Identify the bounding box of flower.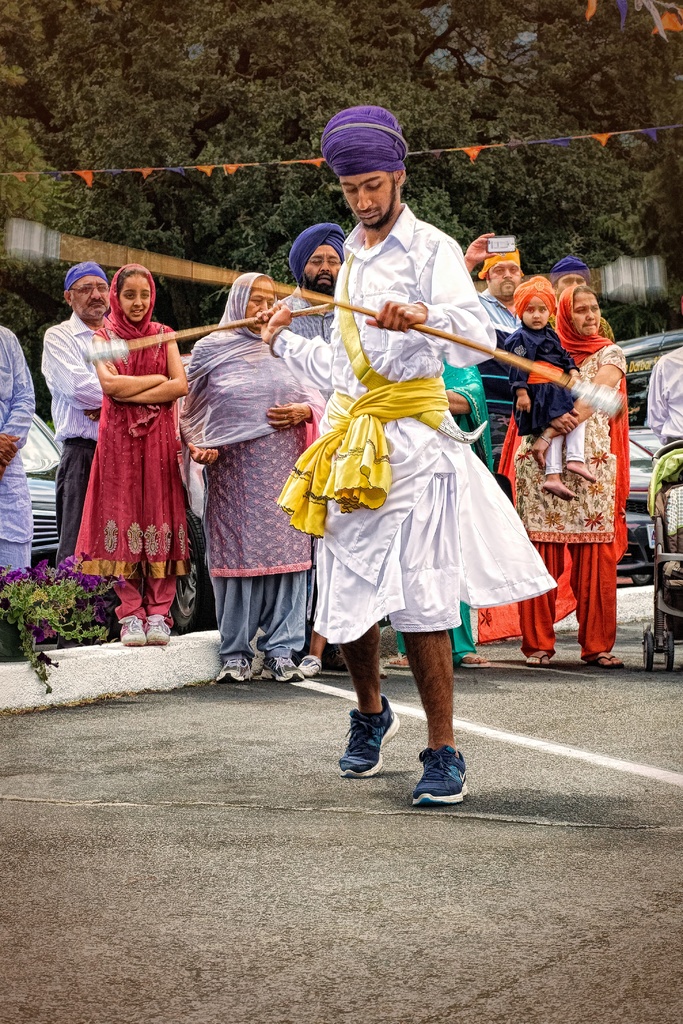
rect(34, 564, 48, 587).
